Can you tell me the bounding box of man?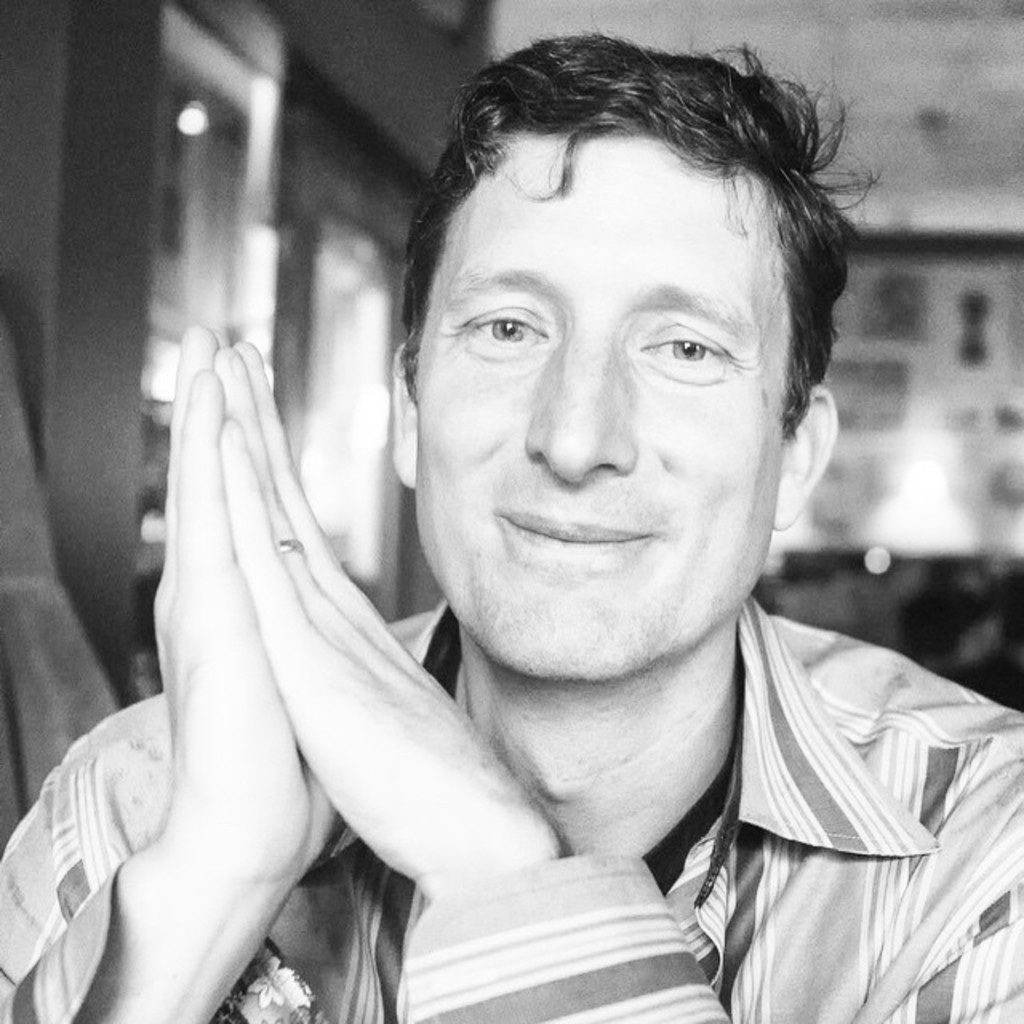
<region>42, 37, 1023, 1023</region>.
